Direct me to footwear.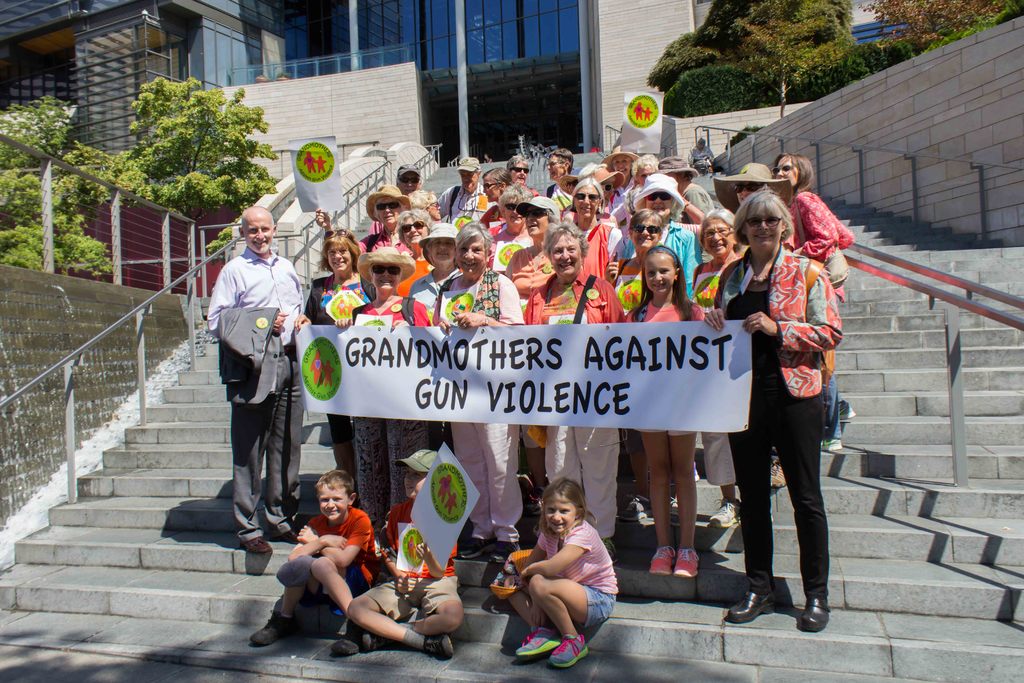
Direction: (x1=648, y1=546, x2=678, y2=575).
